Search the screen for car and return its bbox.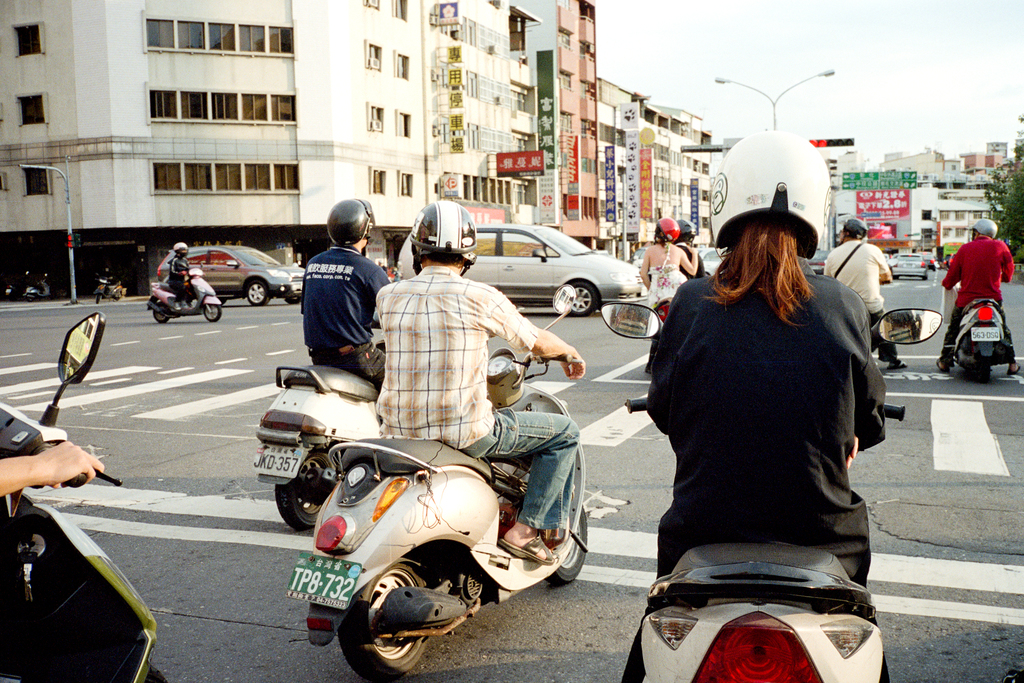
Found: locate(943, 253, 954, 267).
